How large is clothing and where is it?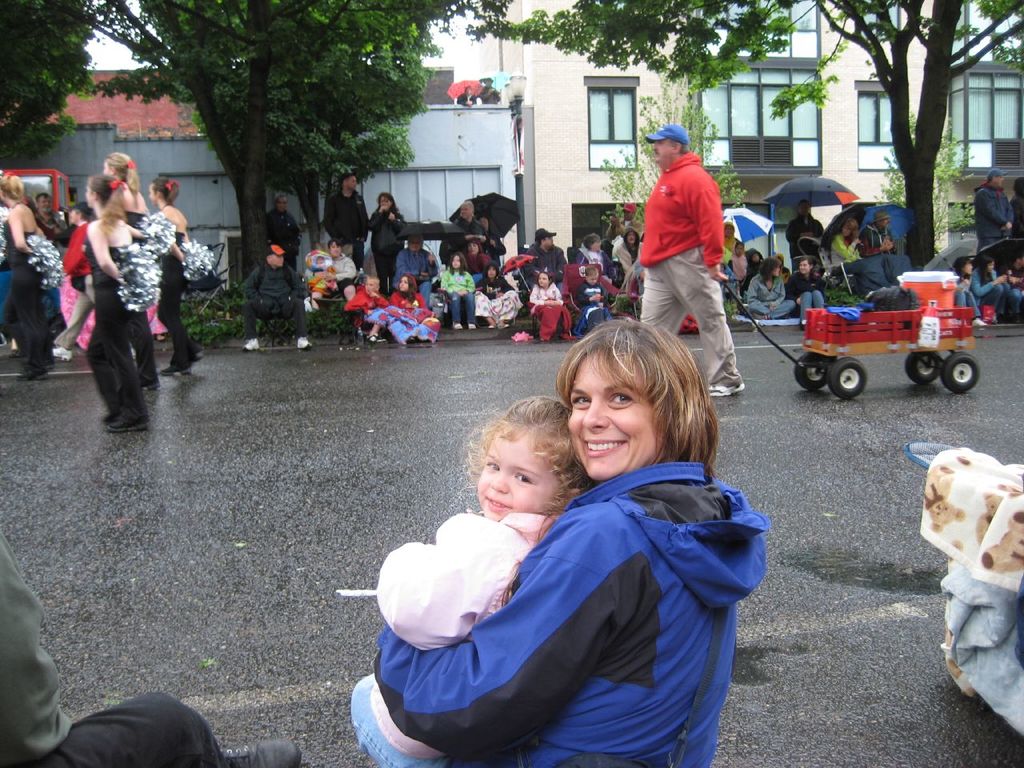
Bounding box: bbox(477, 274, 511, 328).
